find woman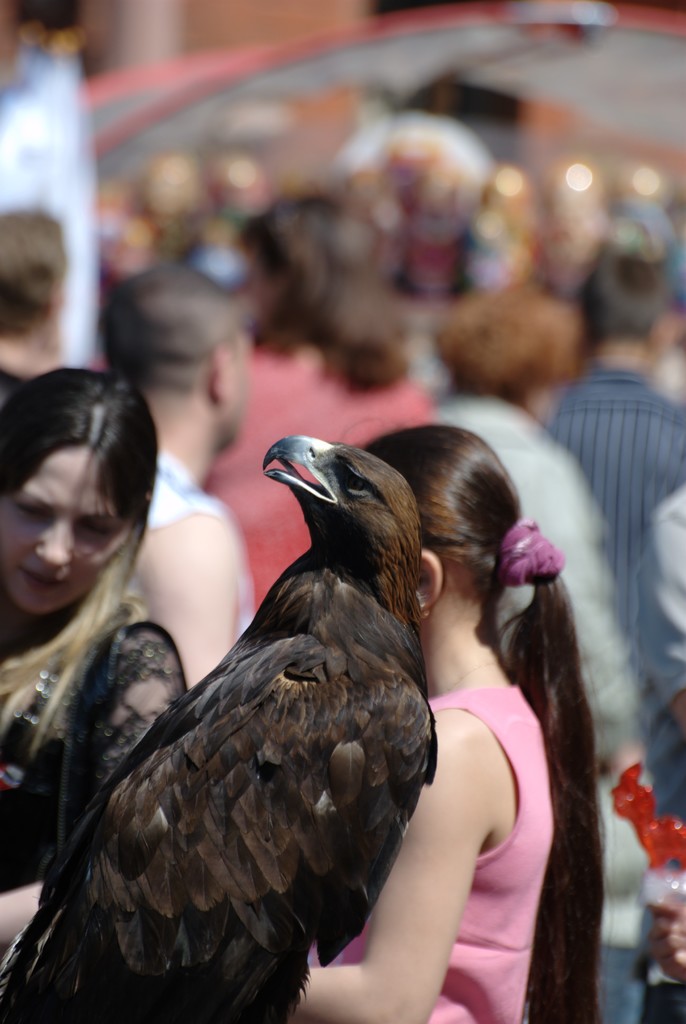
(209, 198, 445, 607)
